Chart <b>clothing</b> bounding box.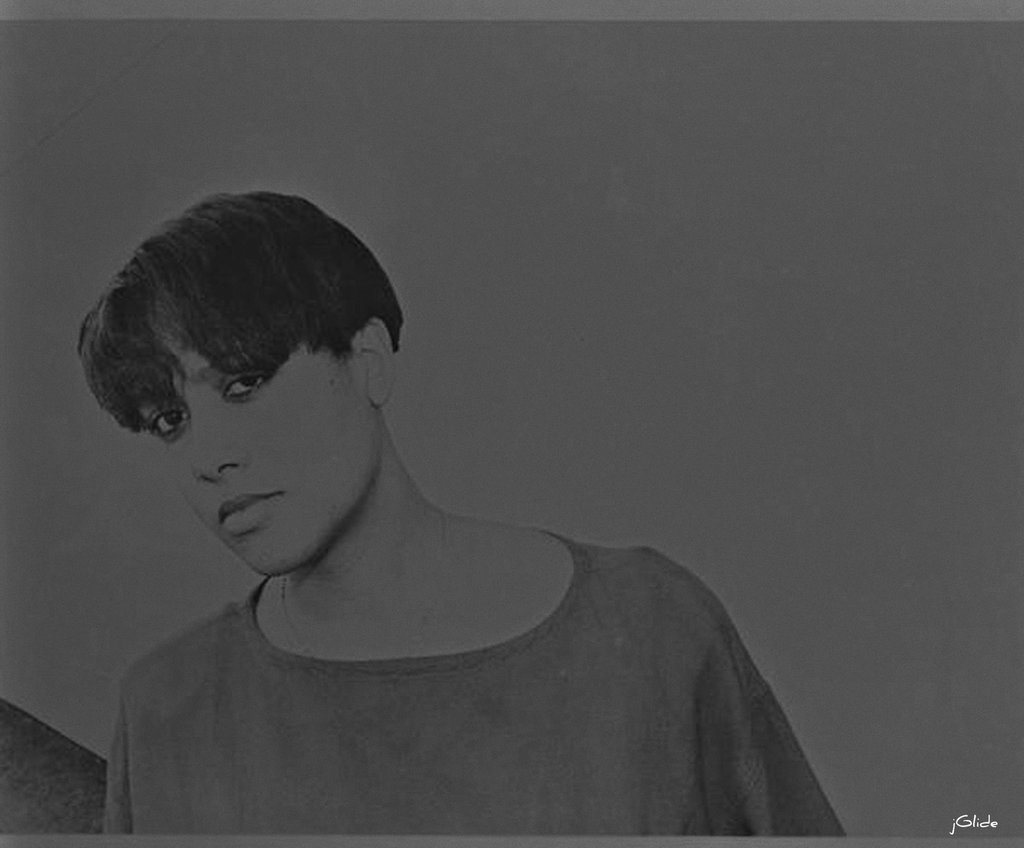
Charted: <box>97,524,852,838</box>.
